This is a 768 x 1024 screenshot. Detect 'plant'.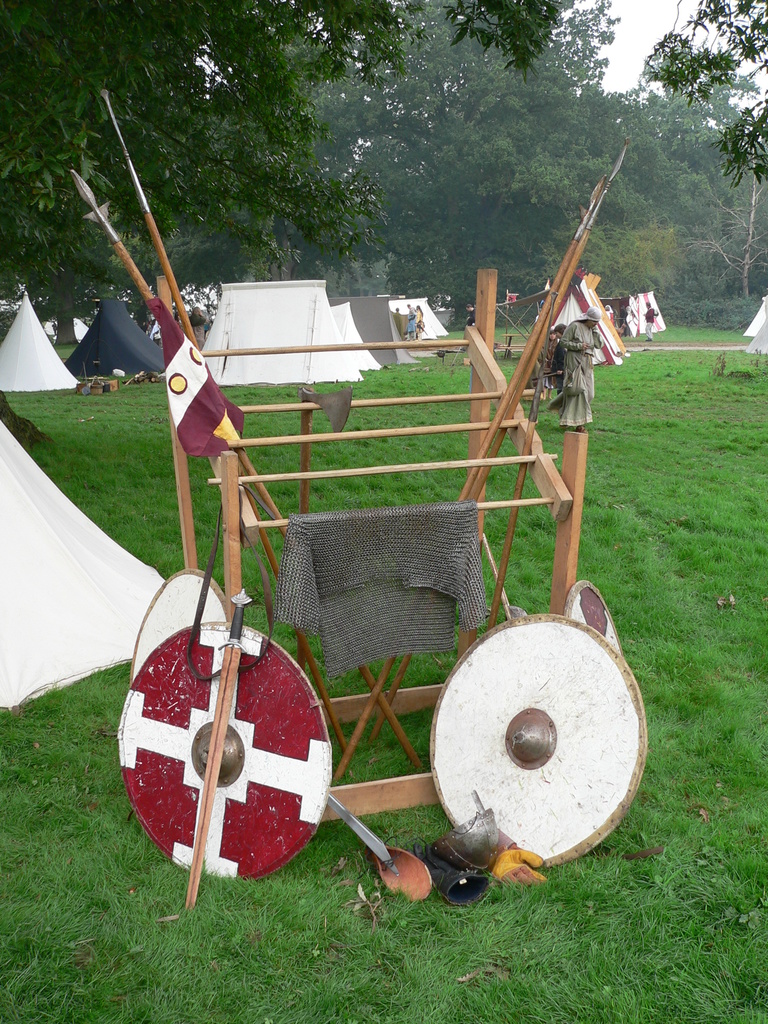
[654, 293, 759, 332].
